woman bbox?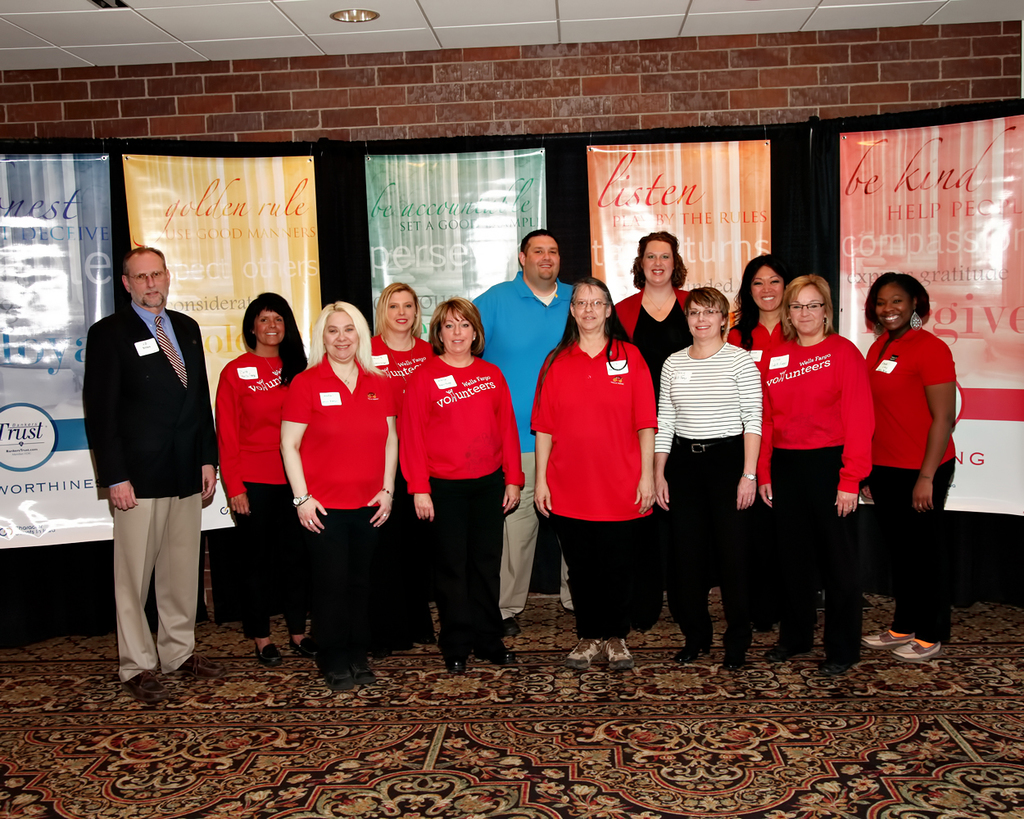
x1=527, y1=278, x2=658, y2=670
